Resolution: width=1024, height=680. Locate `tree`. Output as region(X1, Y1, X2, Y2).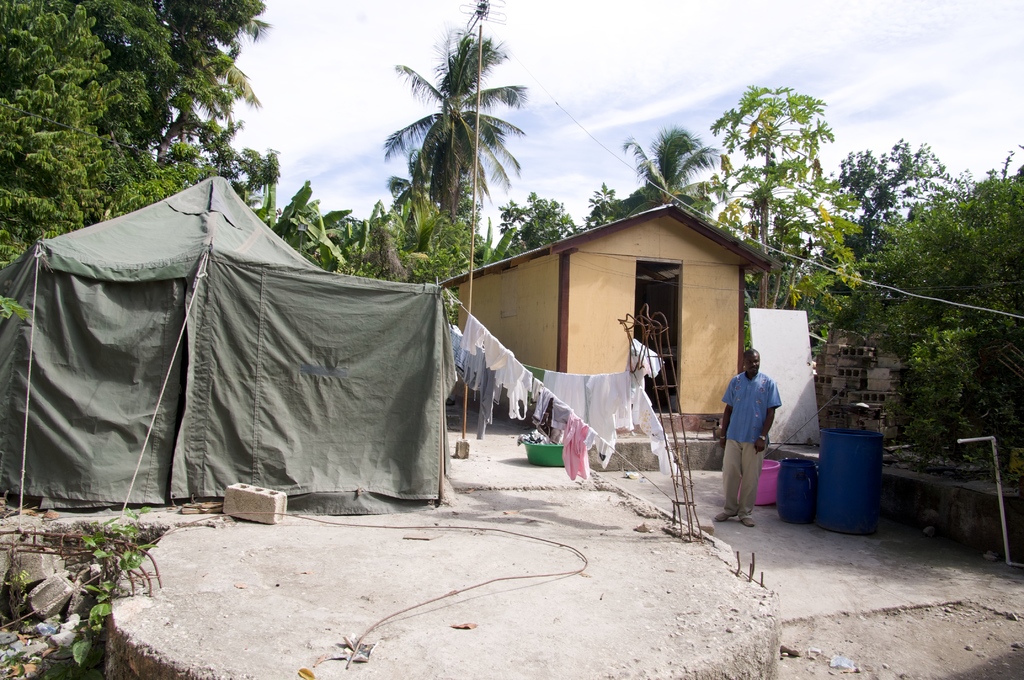
region(384, 145, 488, 245).
